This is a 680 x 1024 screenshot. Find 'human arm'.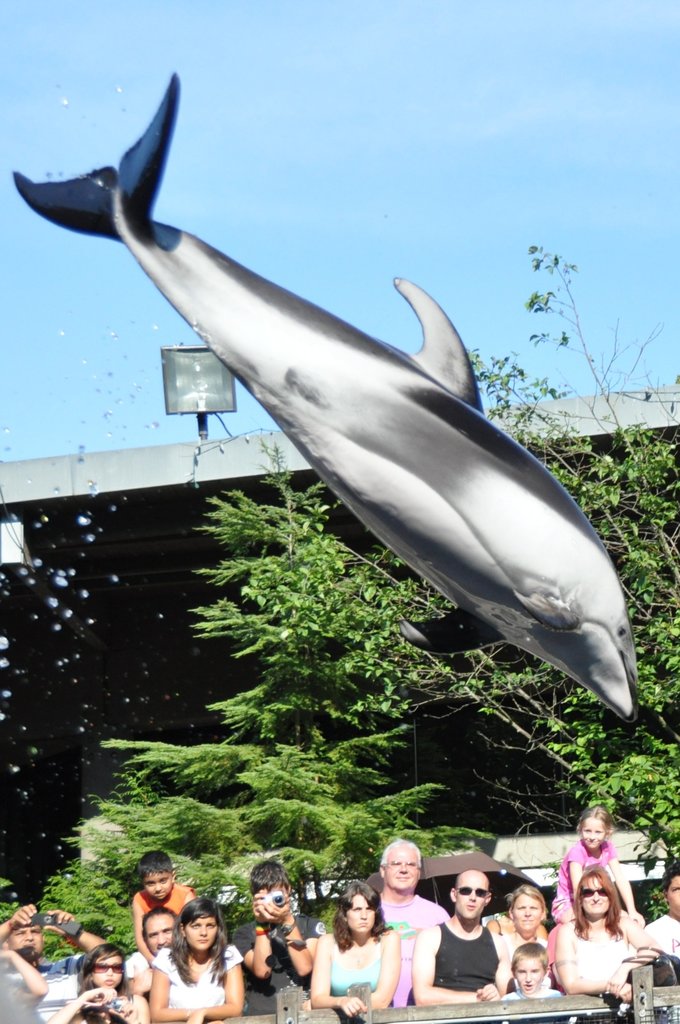
Bounding box: 46/914/130/968.
